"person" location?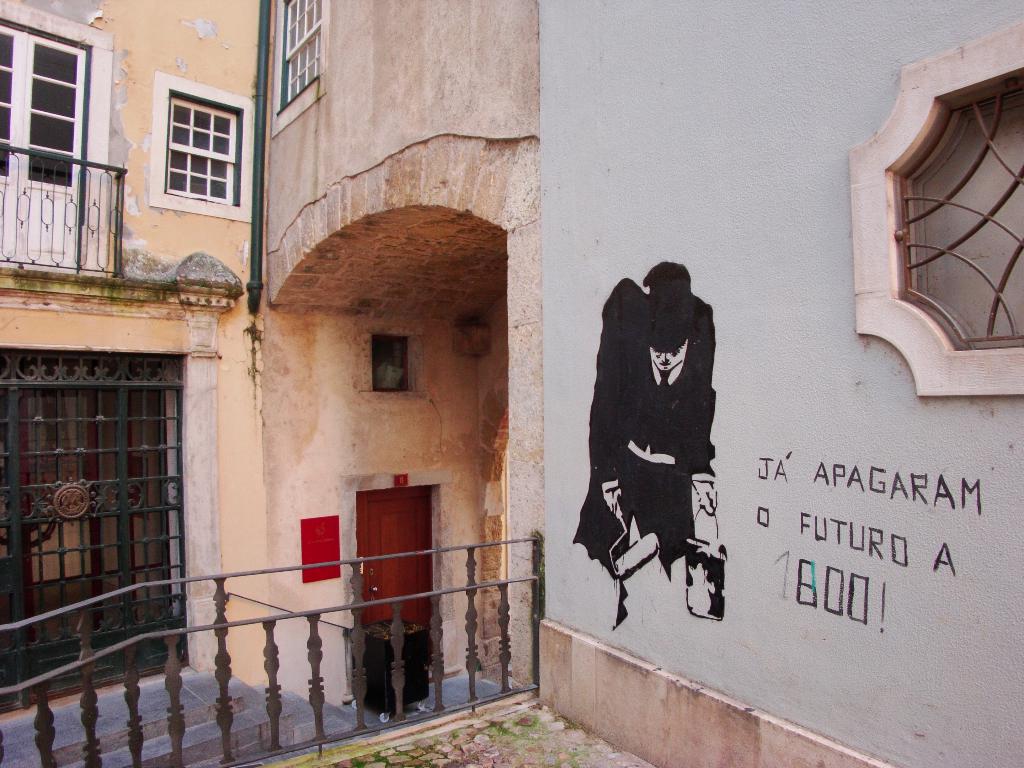
left=576, top=262, right=721, bottom=627
